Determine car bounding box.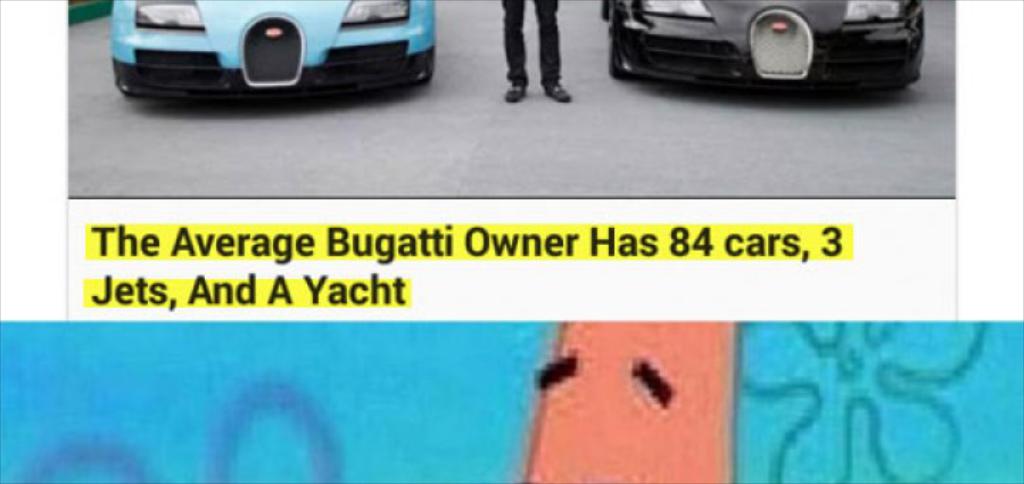
Determined: box(112, 0, 437, 98).
